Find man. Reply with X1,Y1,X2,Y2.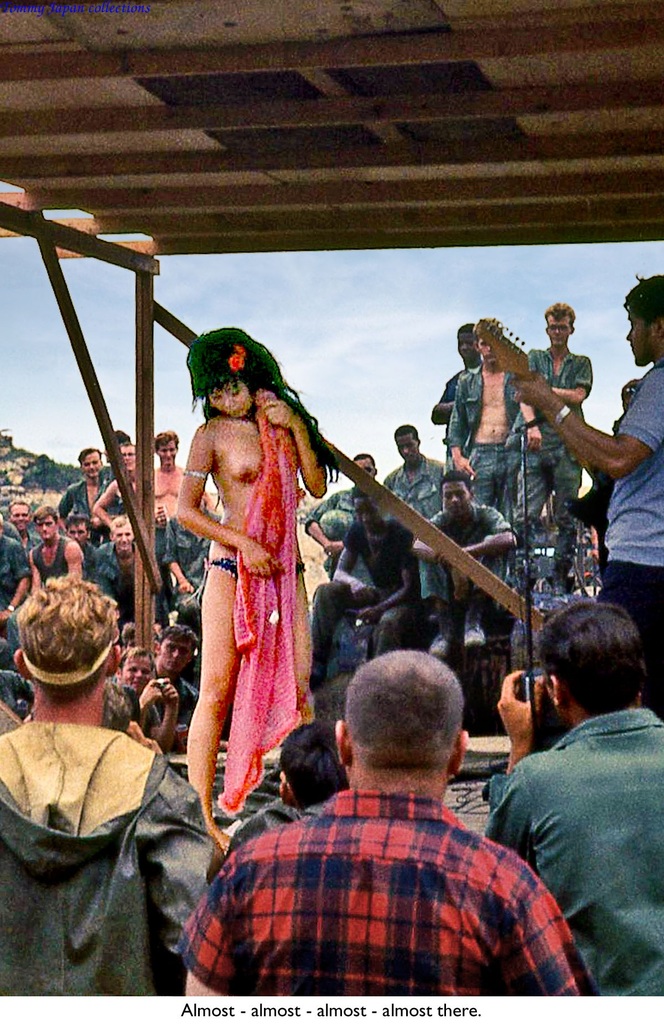
0,580,219,994.
